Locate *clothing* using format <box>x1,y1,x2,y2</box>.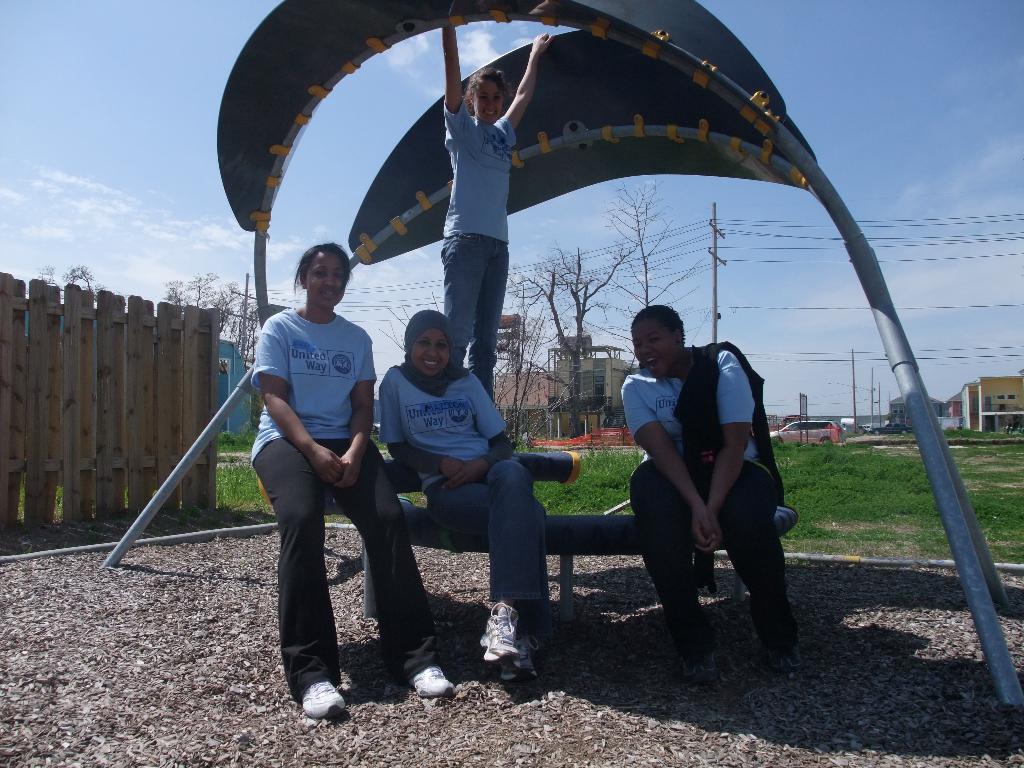
<box>243,307,445,712</box>.
